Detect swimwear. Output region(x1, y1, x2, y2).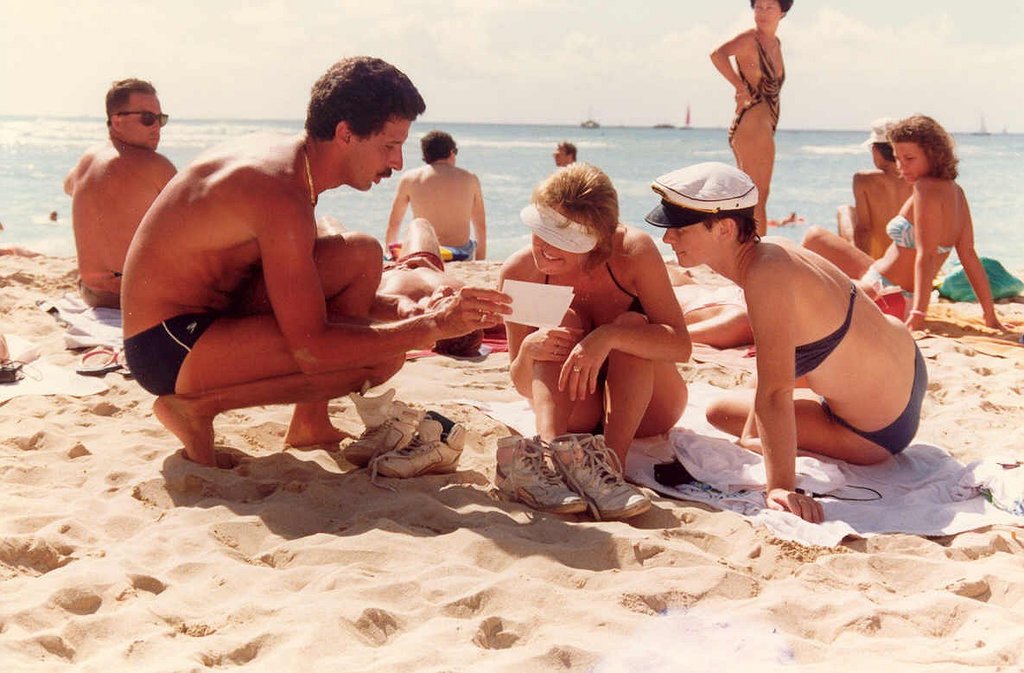
region(442, 241, 481, 263).
